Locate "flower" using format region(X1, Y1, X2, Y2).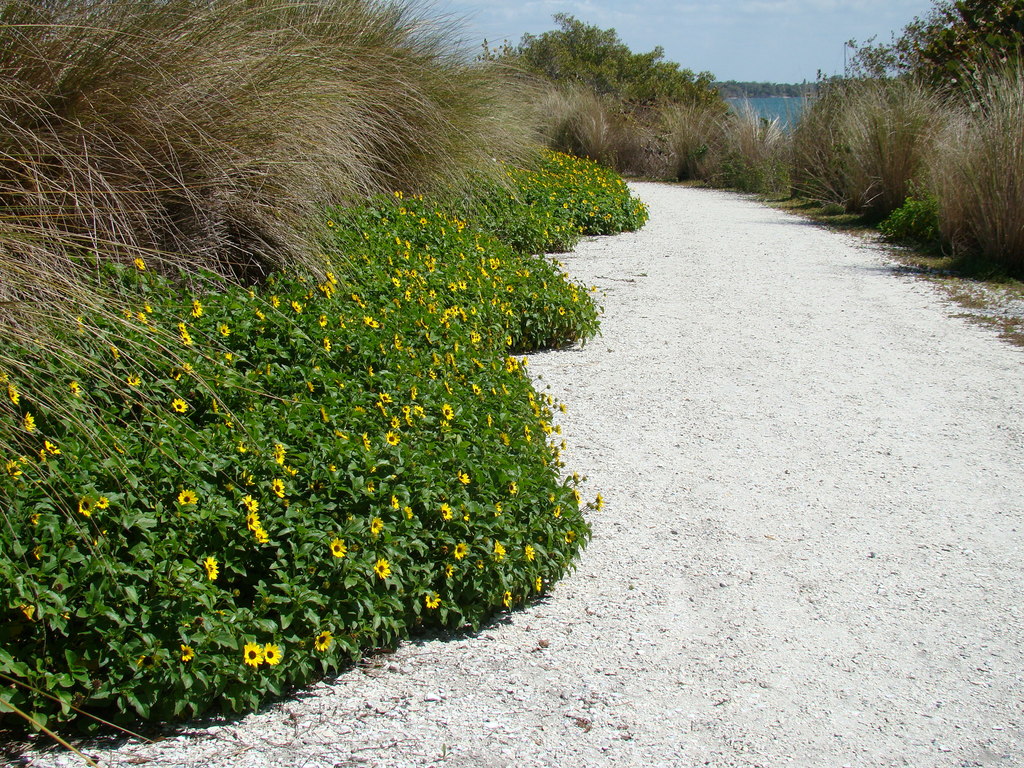
region(362, 316, 376, 332).
